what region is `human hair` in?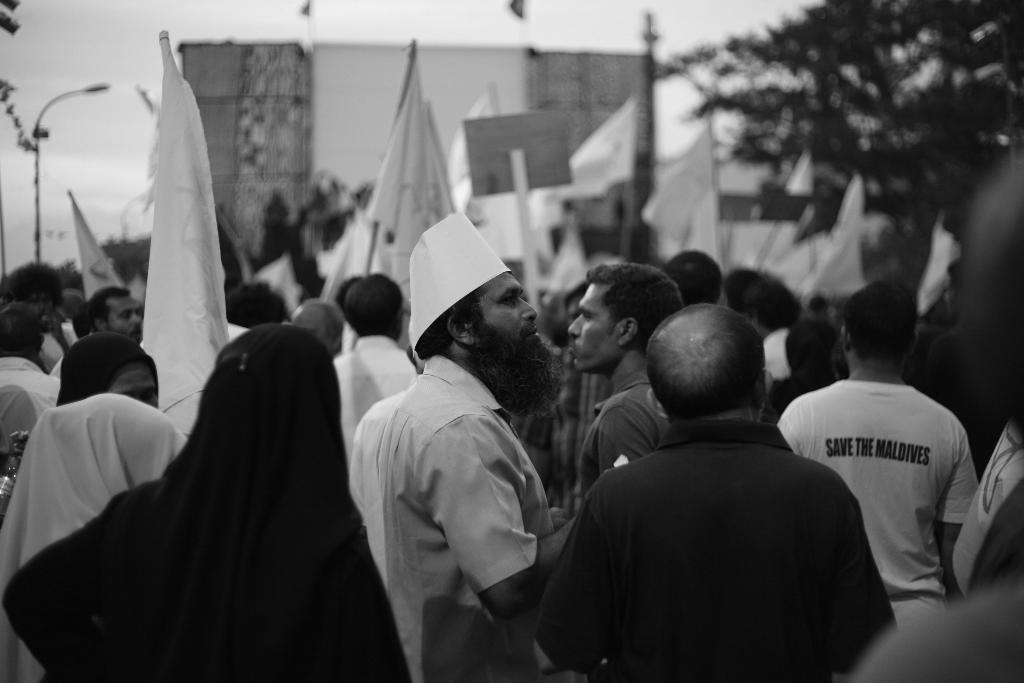
(221, 279, 294, 328).
